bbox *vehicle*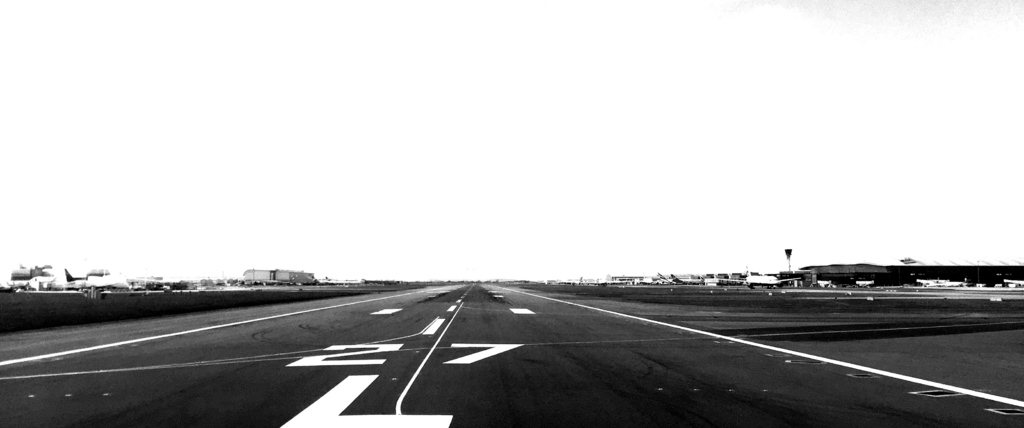
bbox=(653, 268, 678, 284)
